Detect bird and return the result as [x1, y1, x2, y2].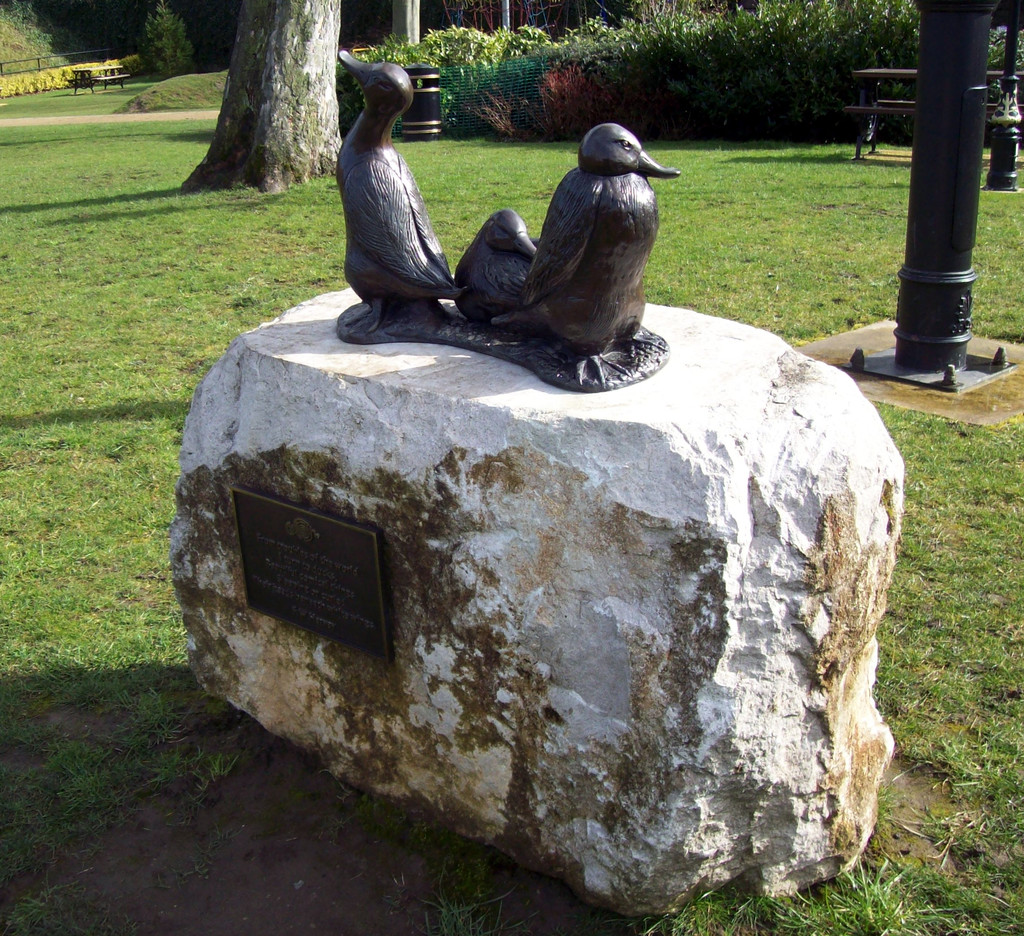
[475, 102, 673, 351].
